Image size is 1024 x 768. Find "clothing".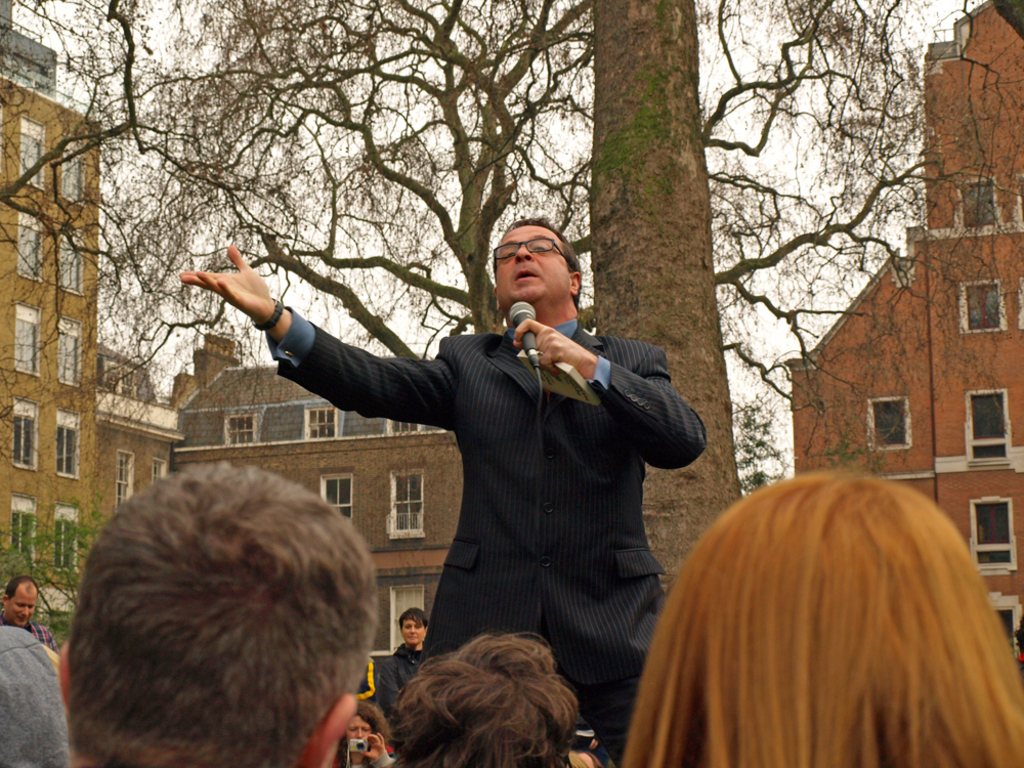
(x1=337, y1=640, x2=377, y2=713).
